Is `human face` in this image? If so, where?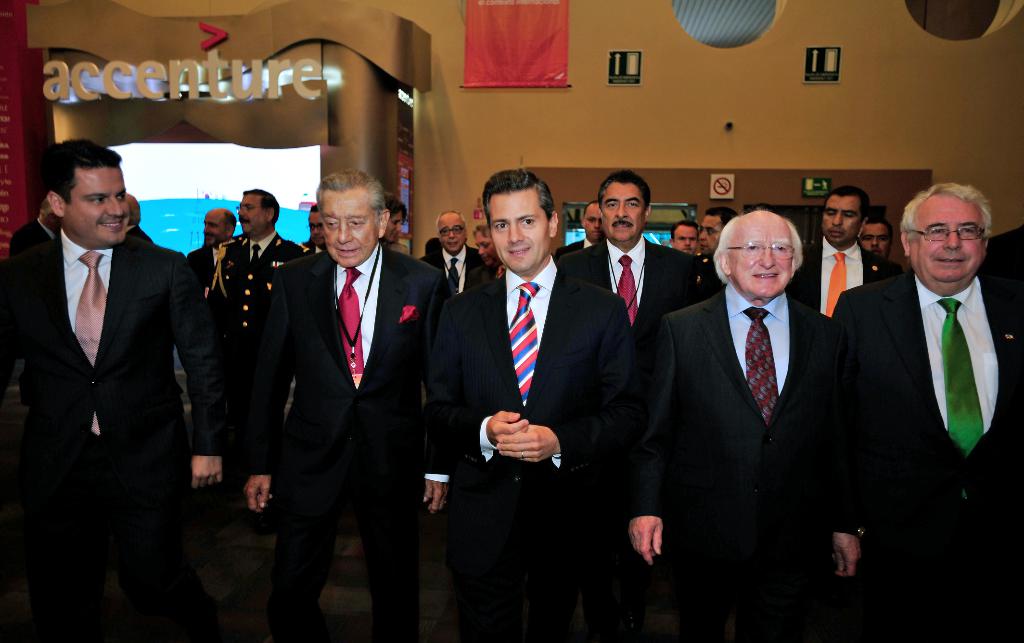
Yes, at select_region(237, 195, 266, 236).
